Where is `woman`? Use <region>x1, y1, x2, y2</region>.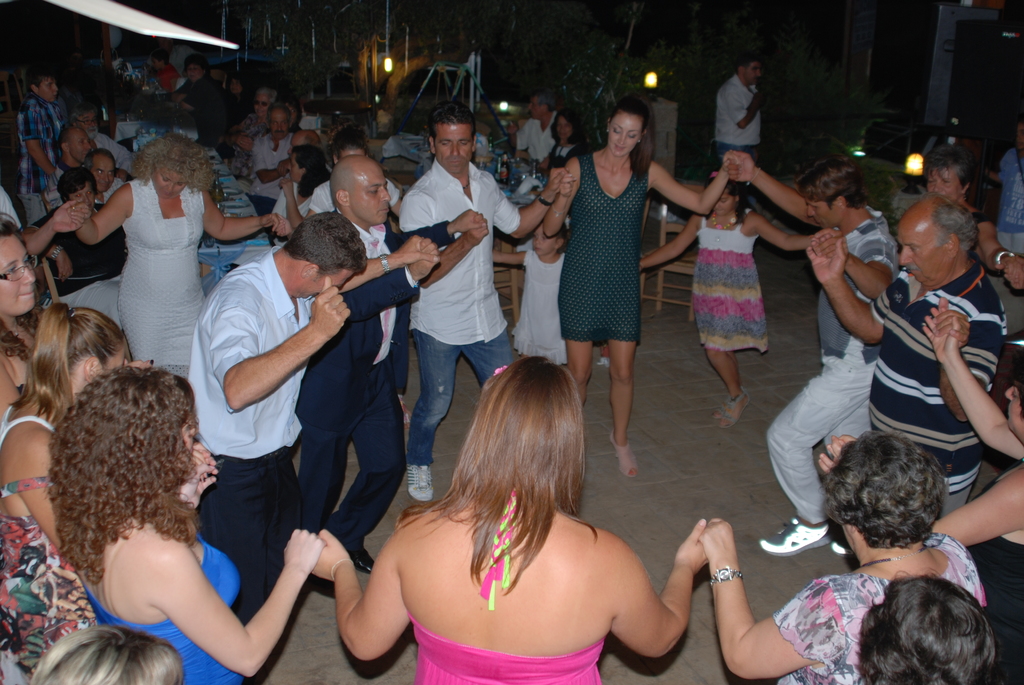
<region>0, 295, 127, 678</region>.
